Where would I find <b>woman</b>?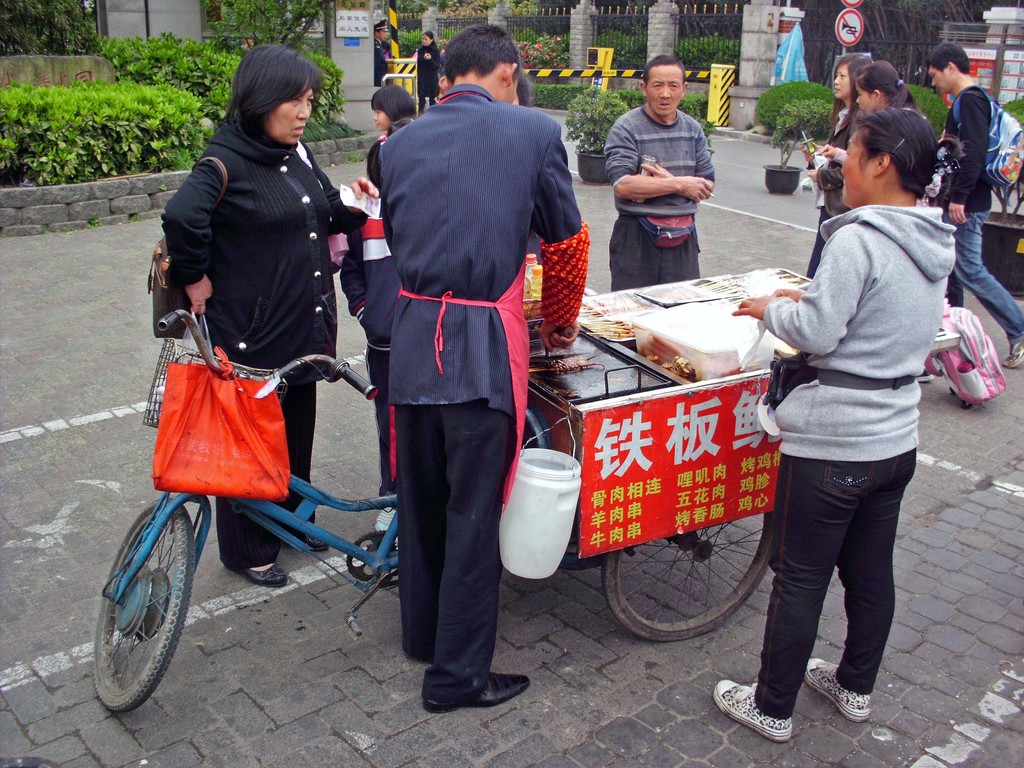
At (346,83,424,442).
